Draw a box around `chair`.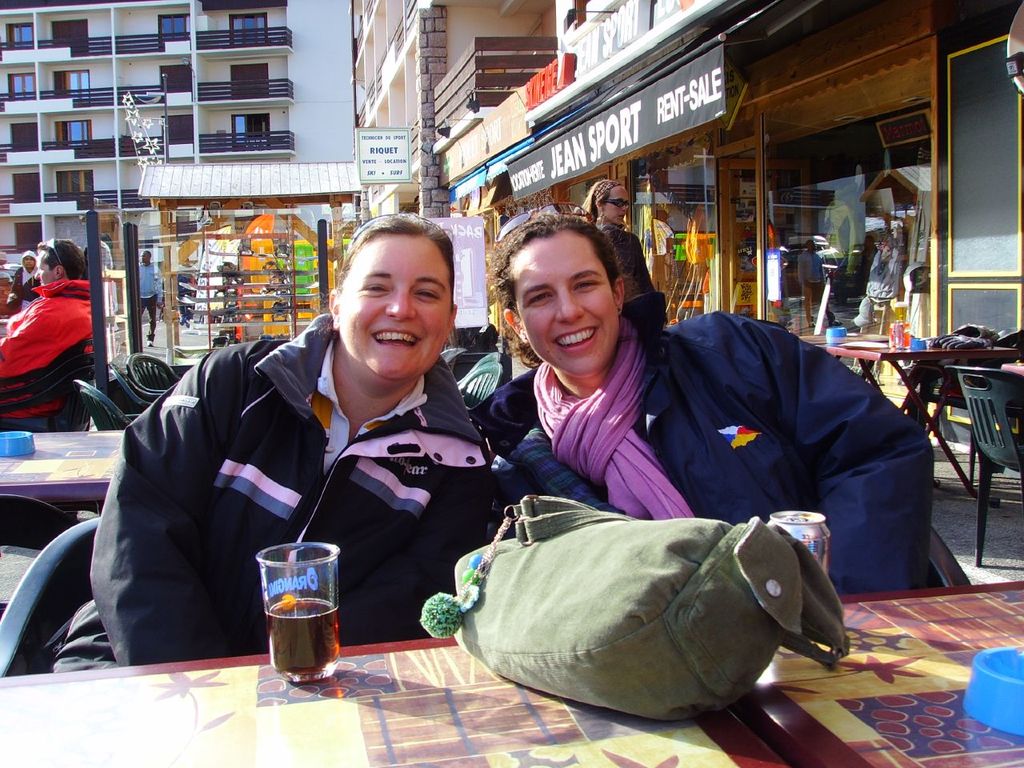
<box>458,362,500,406</box>.
